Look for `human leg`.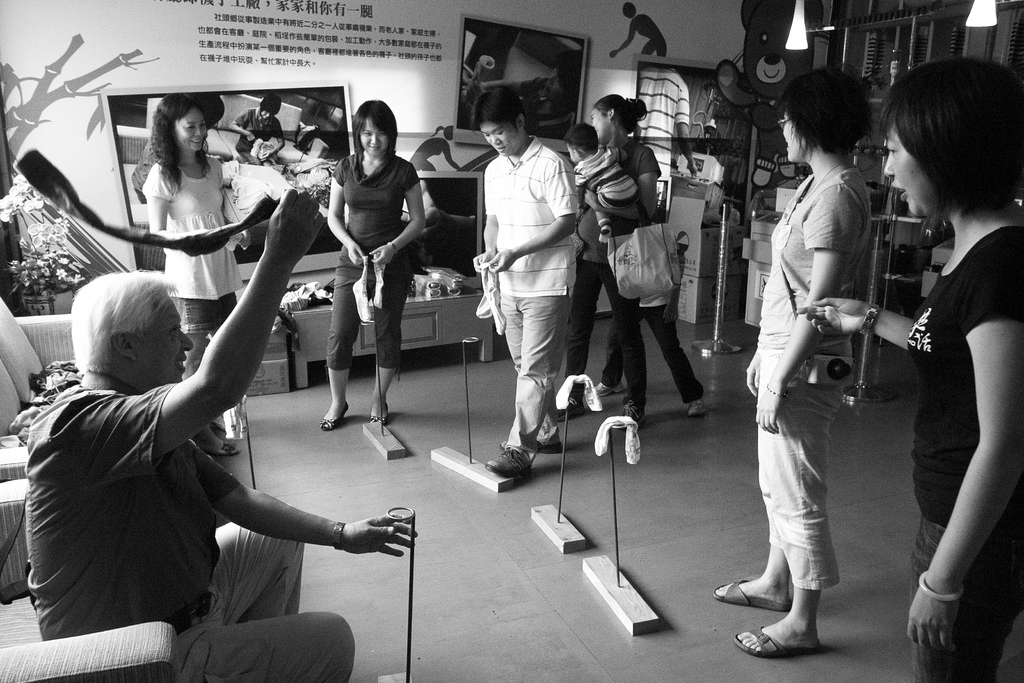
Found: locate(204, 509, 305, 619).
